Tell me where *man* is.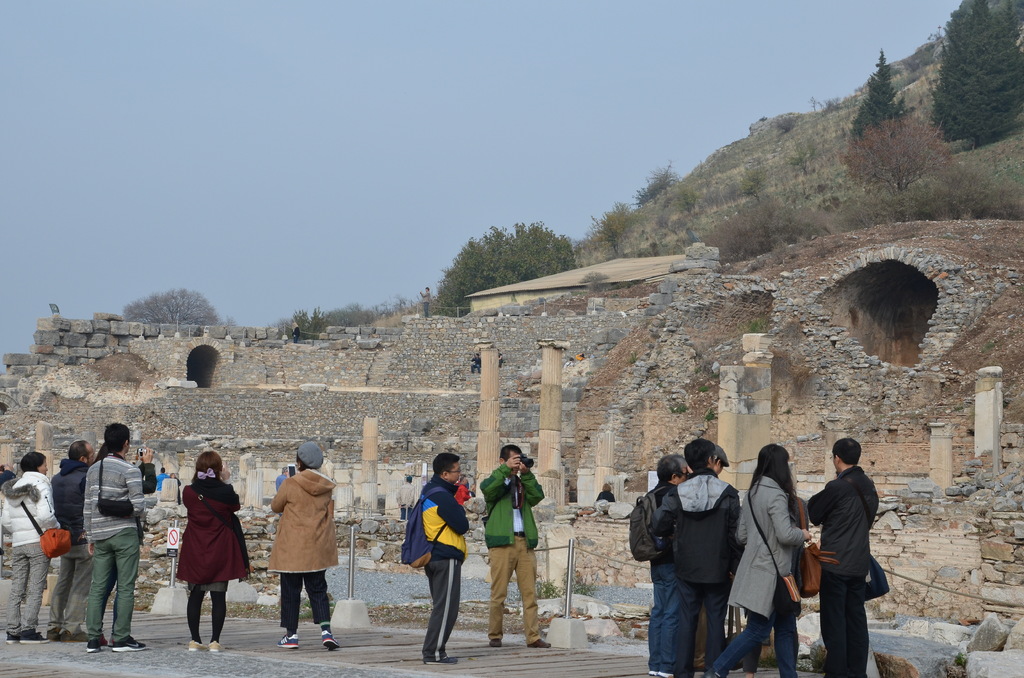
*man* is at BBox(49, 436, 95, 641).
